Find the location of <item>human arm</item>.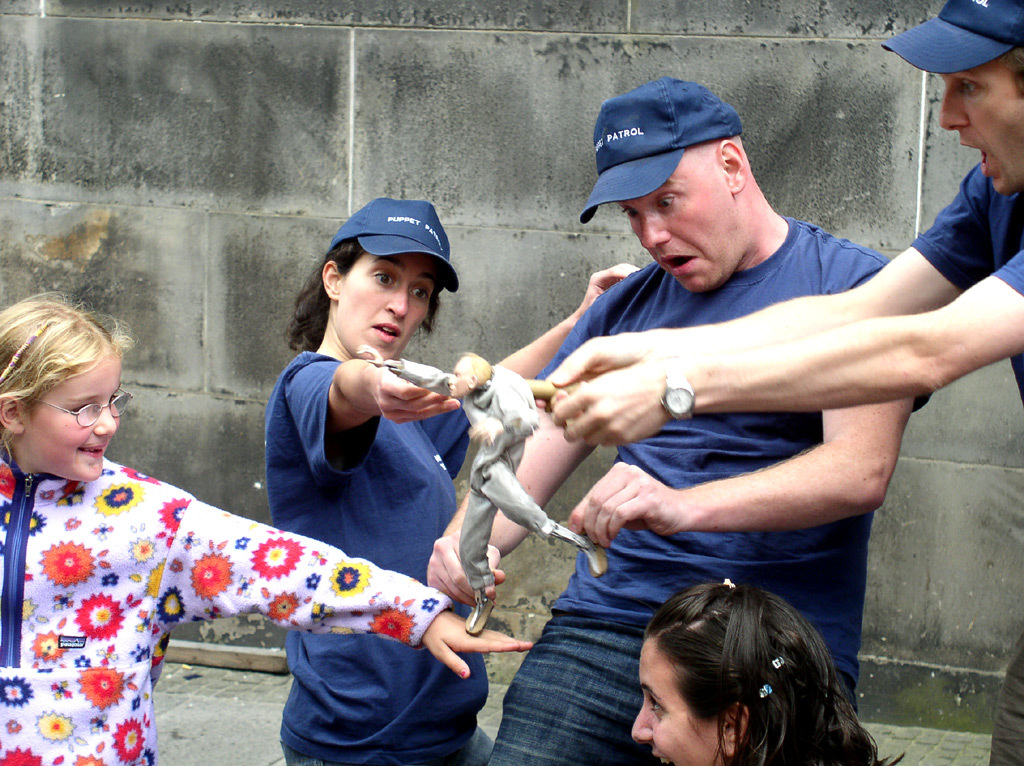
Location: select_region(552, 244, 1023, 448).
